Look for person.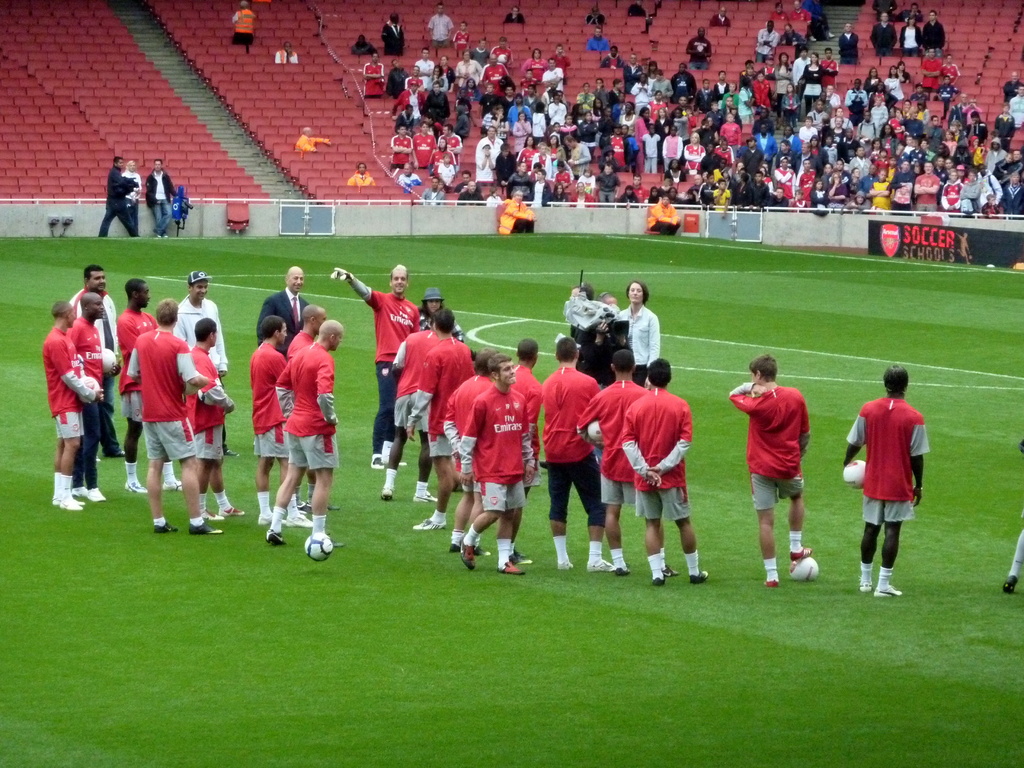
Found: (x1=499, y1=2, x2=526, y2=23).
